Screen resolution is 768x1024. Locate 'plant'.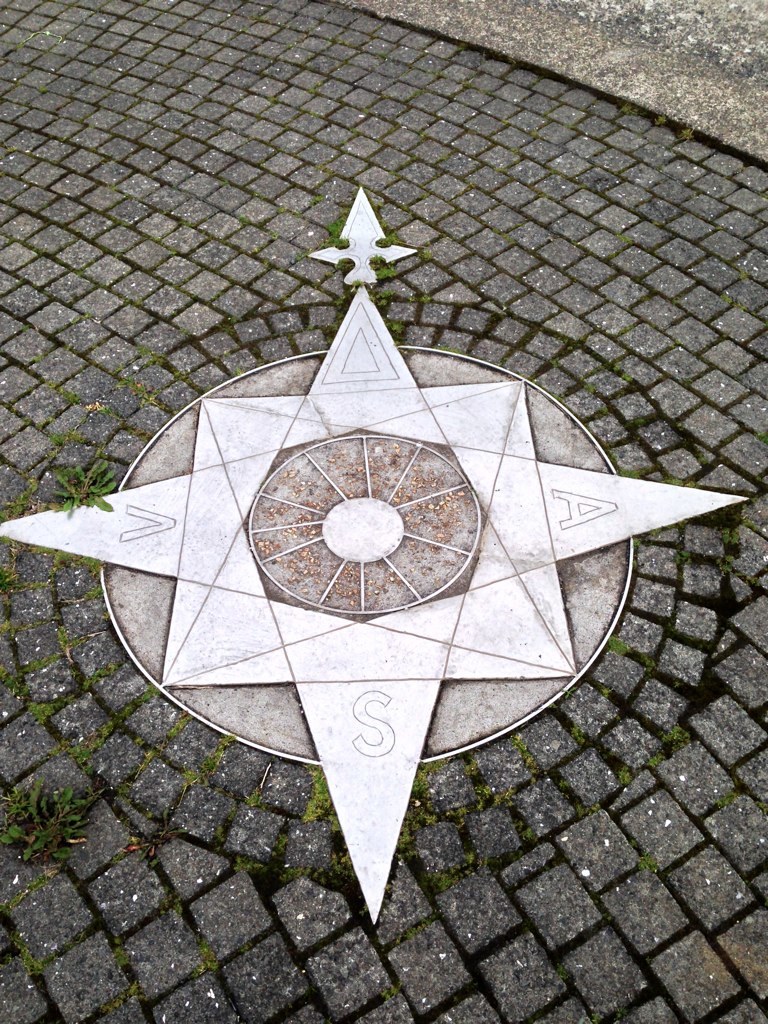
[left=408, top=764, right=422, bottom=801].
